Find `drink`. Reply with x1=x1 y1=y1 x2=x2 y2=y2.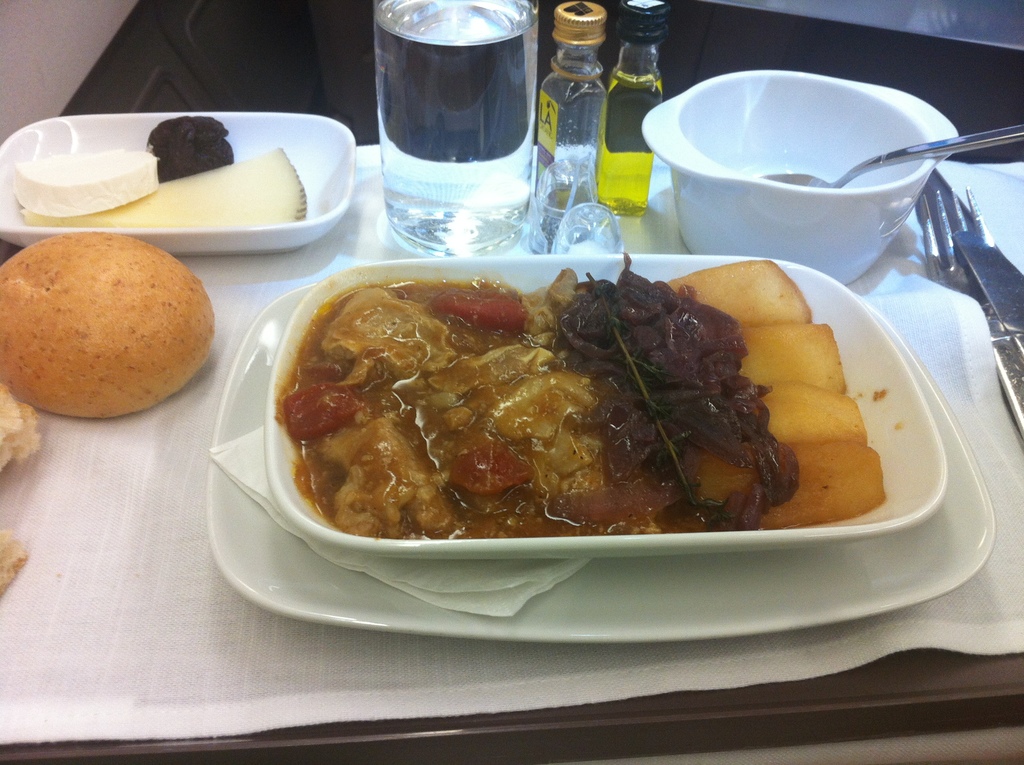
x1=360 y1=0 x2=557 y2=244.
